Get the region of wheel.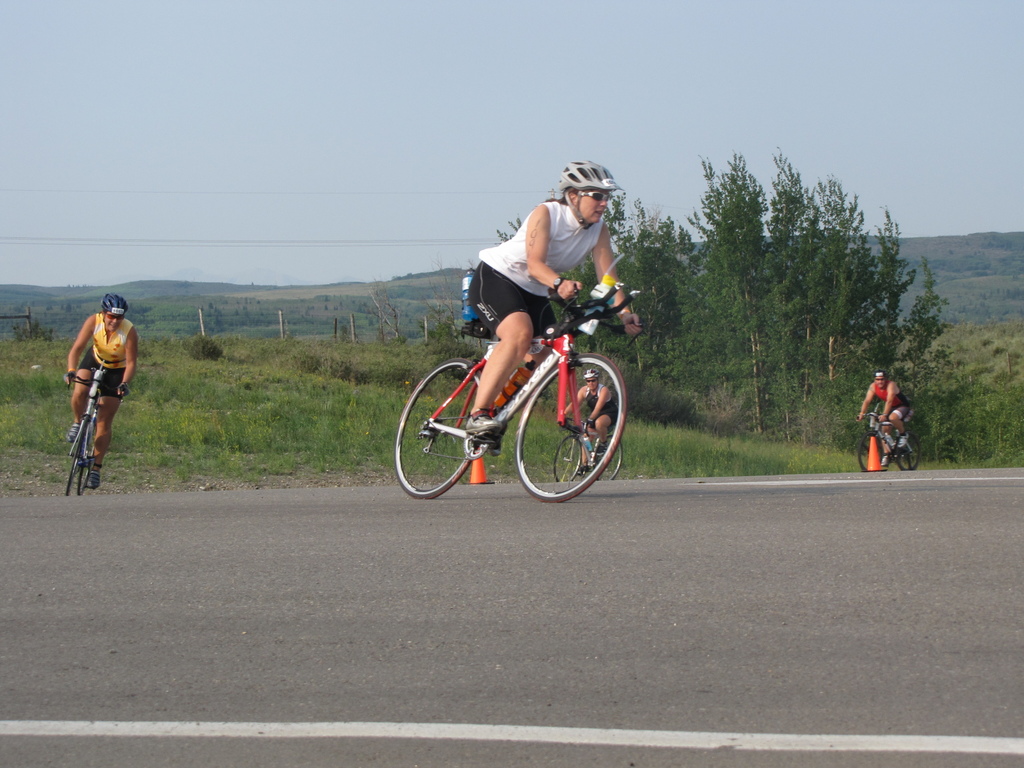
[x1=860, y1=431, x2=883, y2=471].
